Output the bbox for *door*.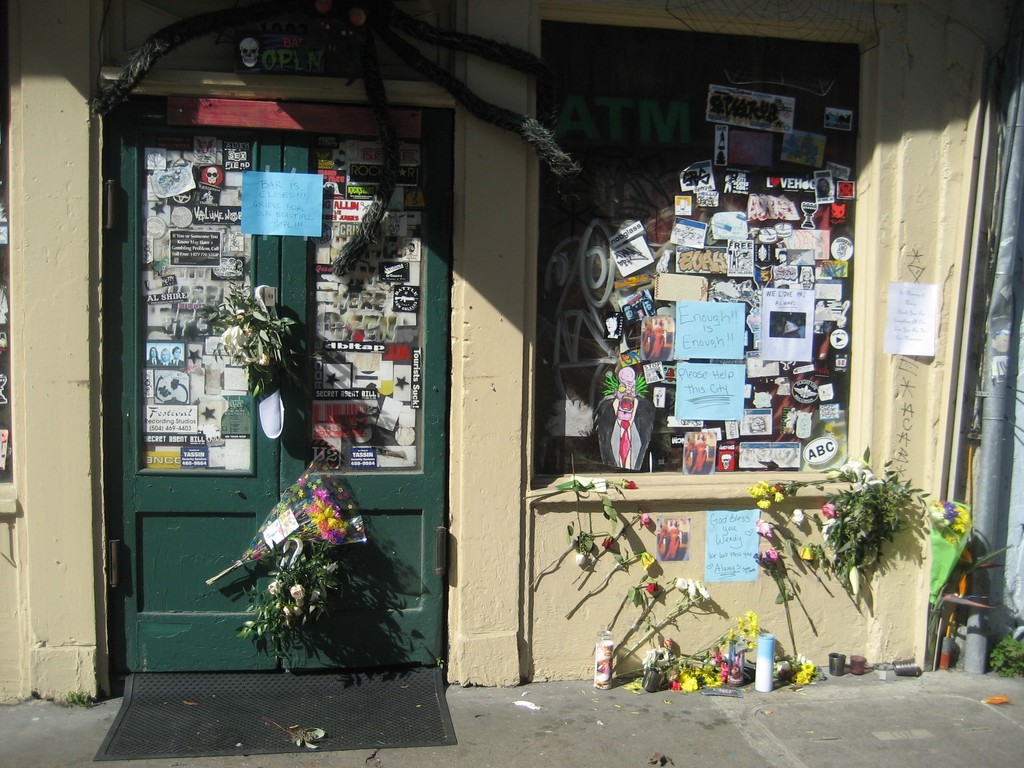
<region>99, 78, 422, 625</region>.
